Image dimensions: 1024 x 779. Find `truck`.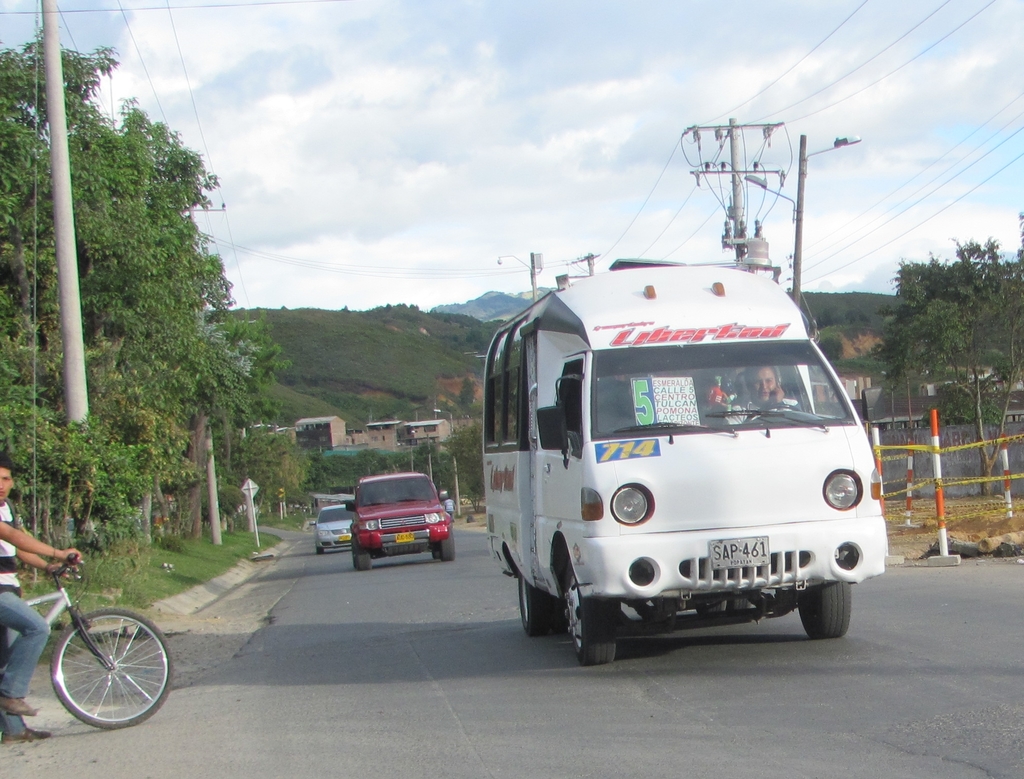
(464, 148, 892, 670).
